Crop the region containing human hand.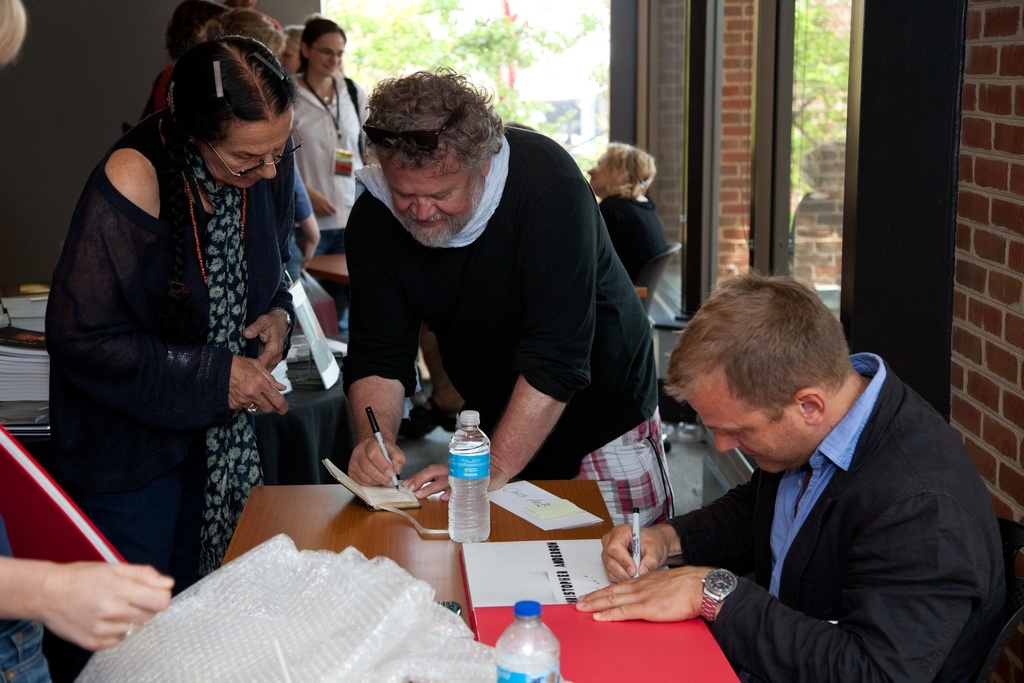
Crop region: rect(240, 310, 292, 374).
